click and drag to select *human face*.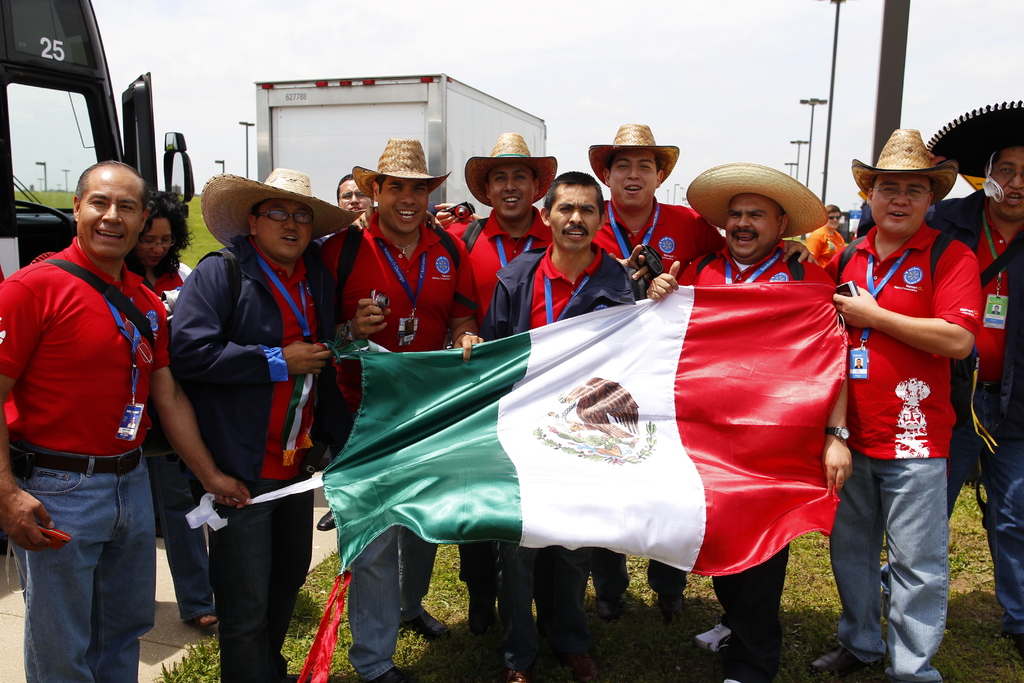
Selection: (x1=548, y1=186, x2=599, y2=255).
